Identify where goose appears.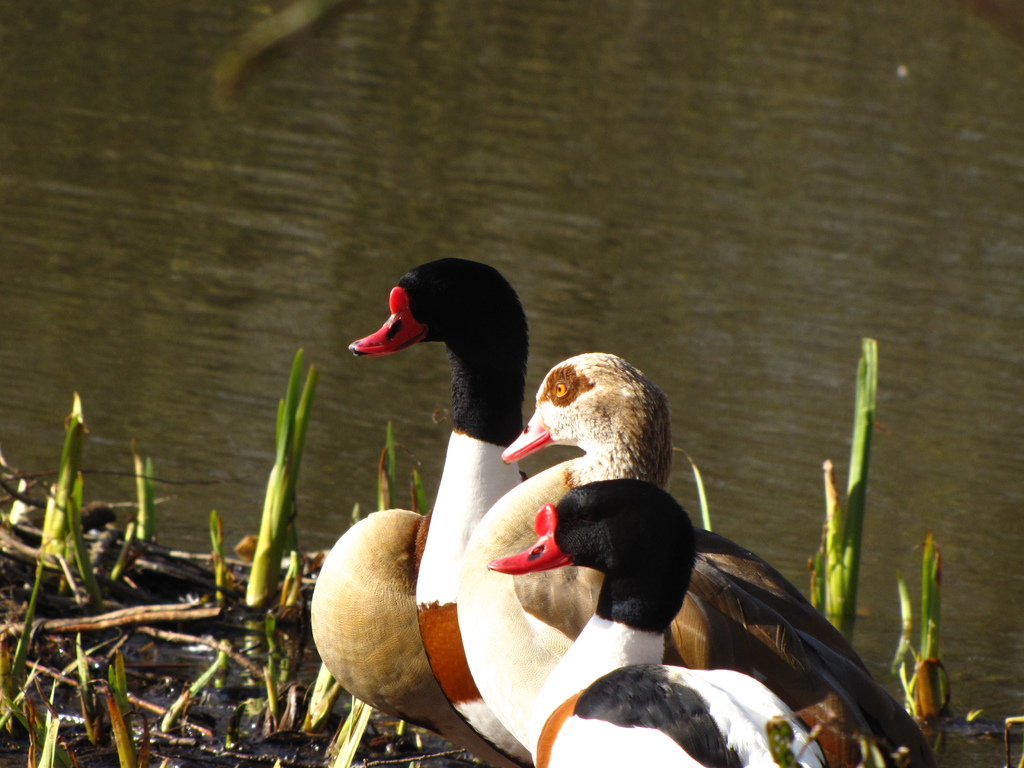
Appears at detection(350, 258, 530, 751).
